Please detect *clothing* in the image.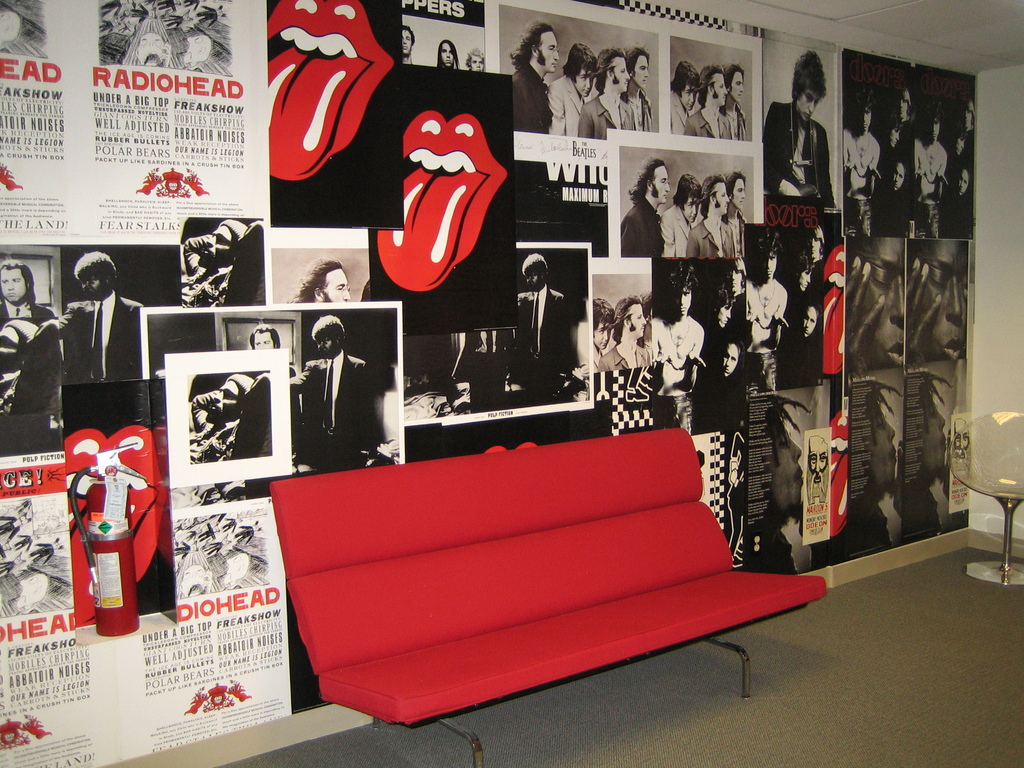
detection(625, 193, 659, 260).
